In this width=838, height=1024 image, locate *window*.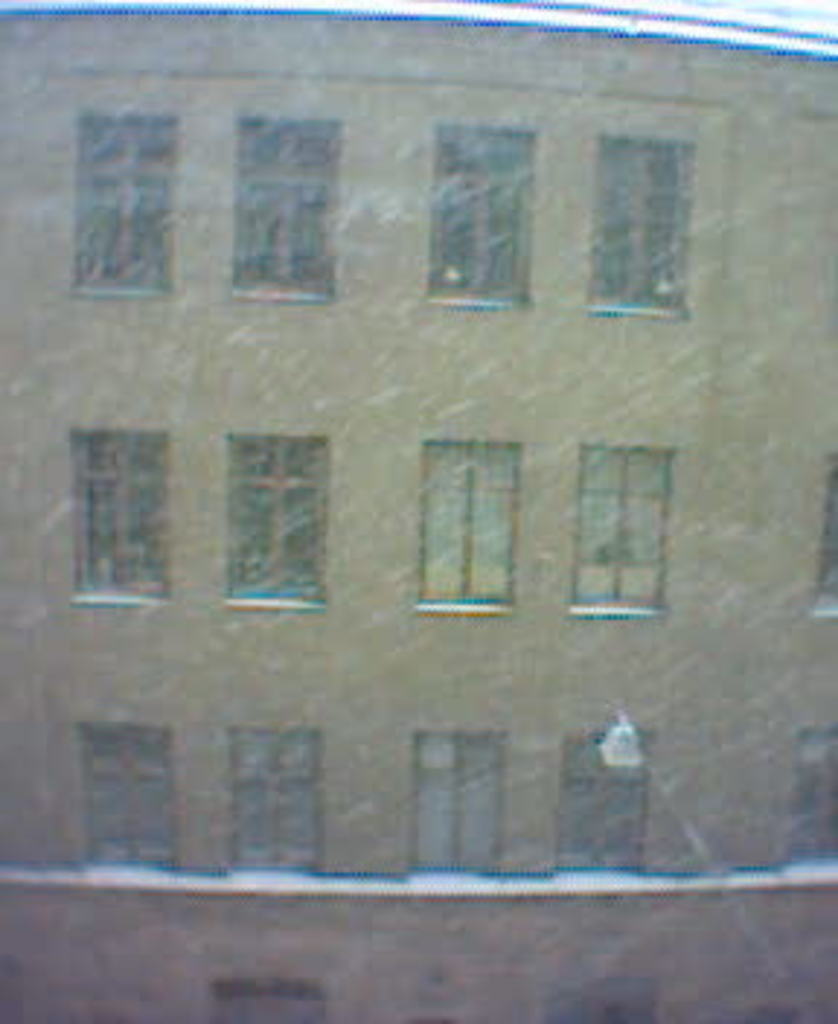
Bounding box: bbox=[562, 730, 643, 879].
